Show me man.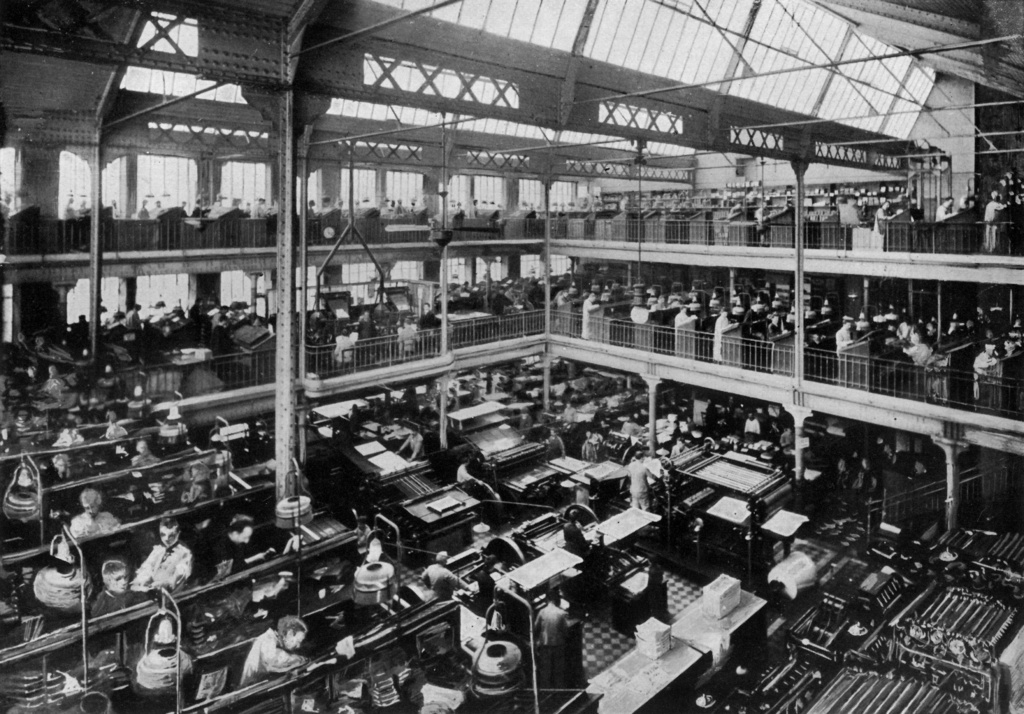
man is here: {"x1": 397, "y1": 428, "x2": 429, "y2": 459}.
